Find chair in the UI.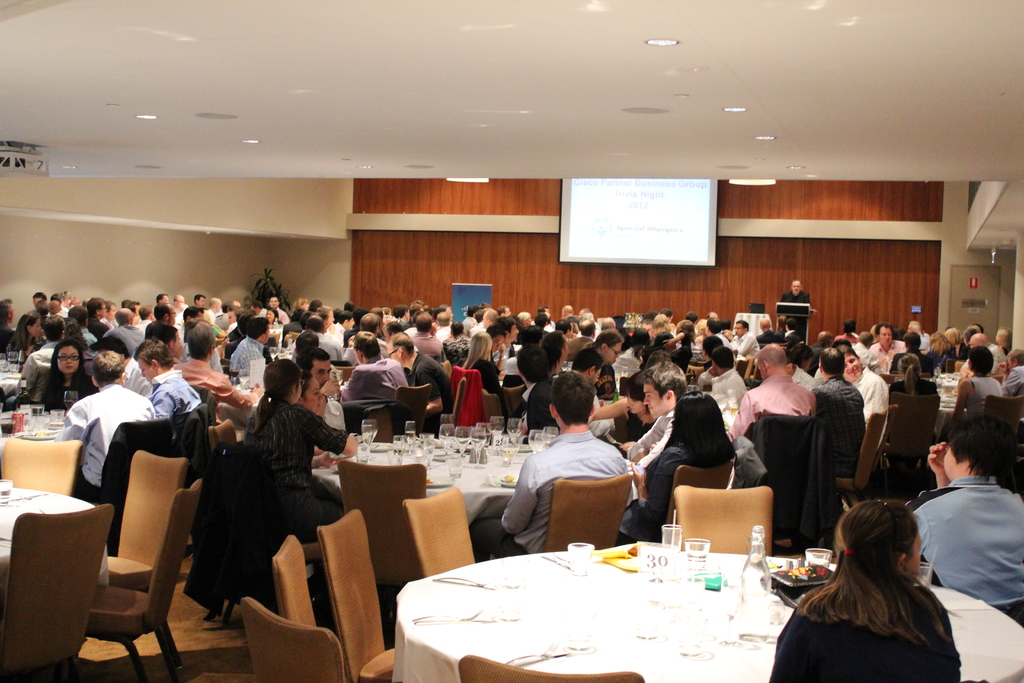
UI element at locate(752, 411, 824, 516).
